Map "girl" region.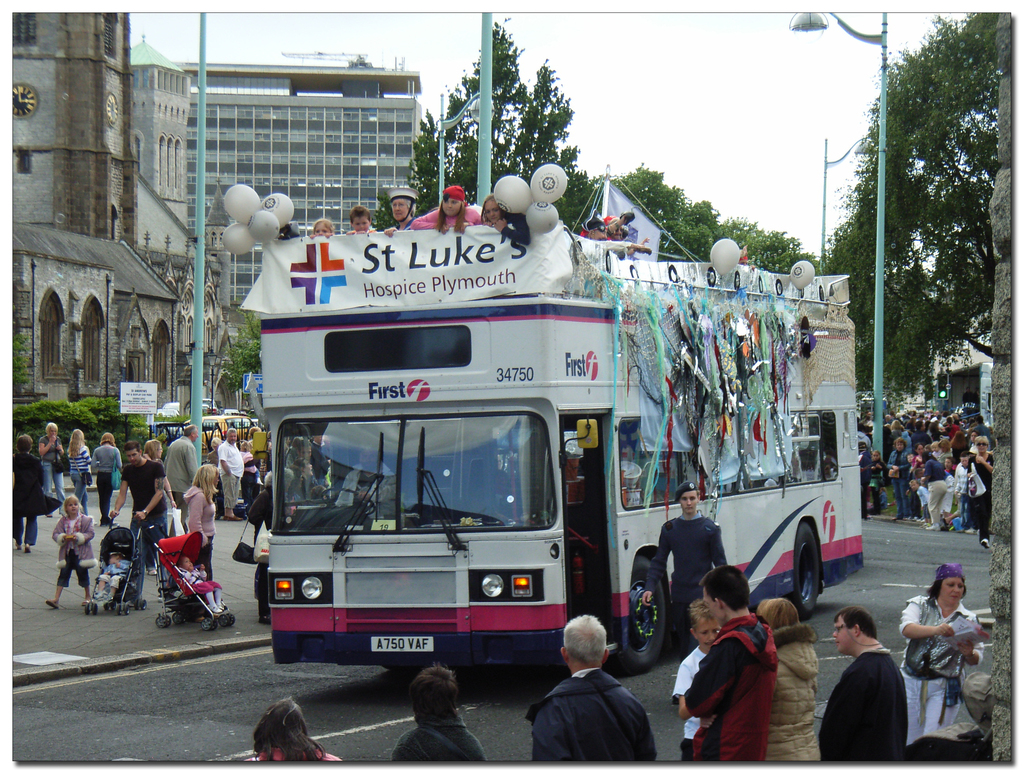
Mapped to (846,451,881,506).
